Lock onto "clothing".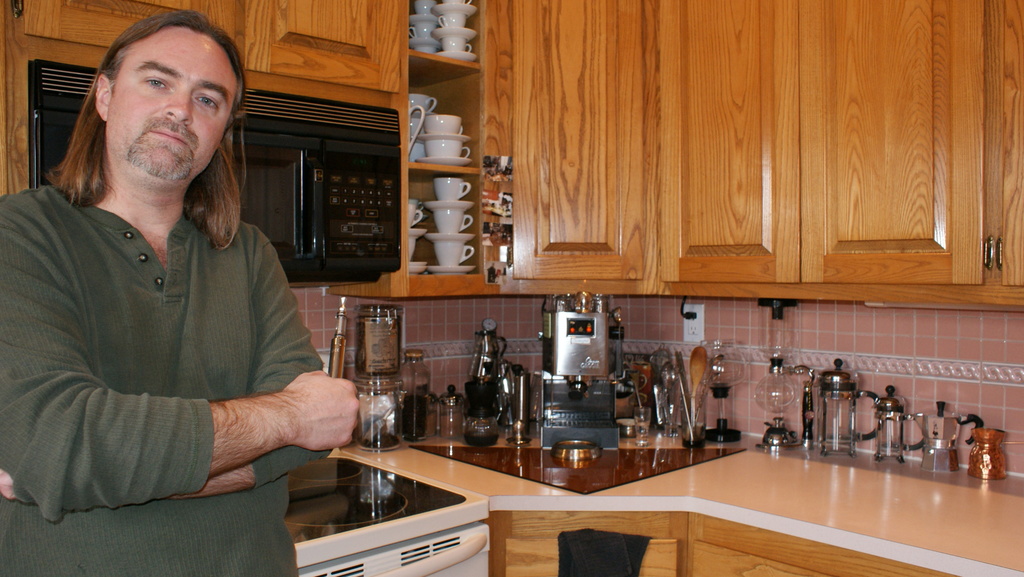
Locked: [left=15, top=132, right=336, bottom=531].
